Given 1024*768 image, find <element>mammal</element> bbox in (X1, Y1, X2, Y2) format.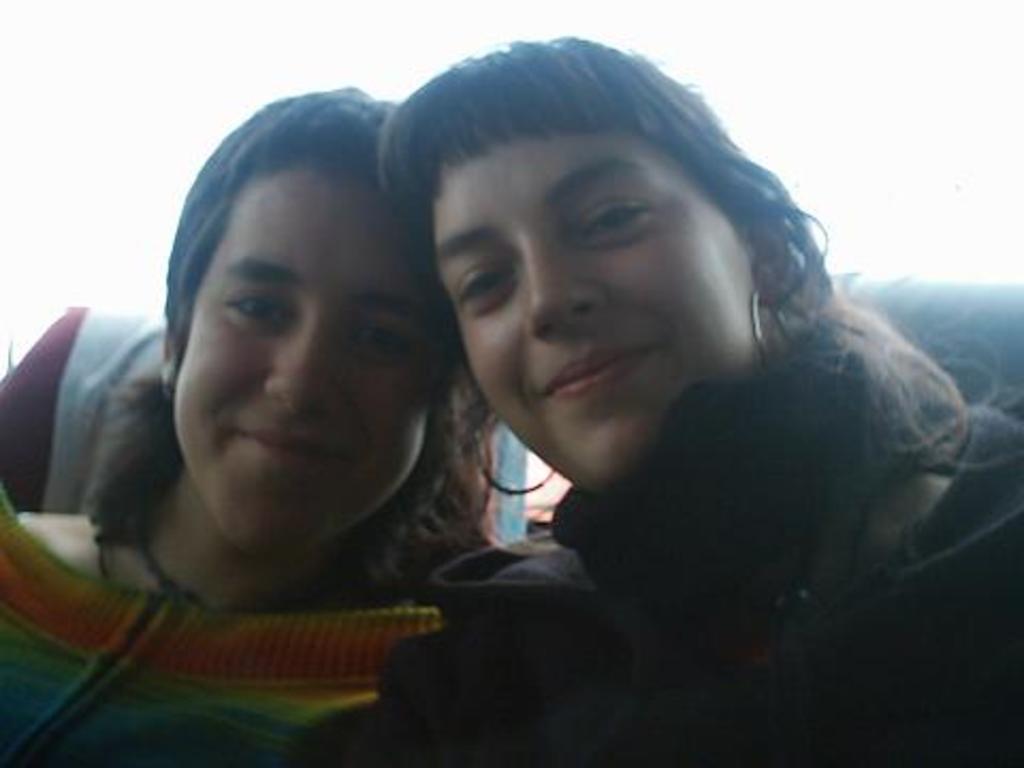
(0, 85, 521, 766).
